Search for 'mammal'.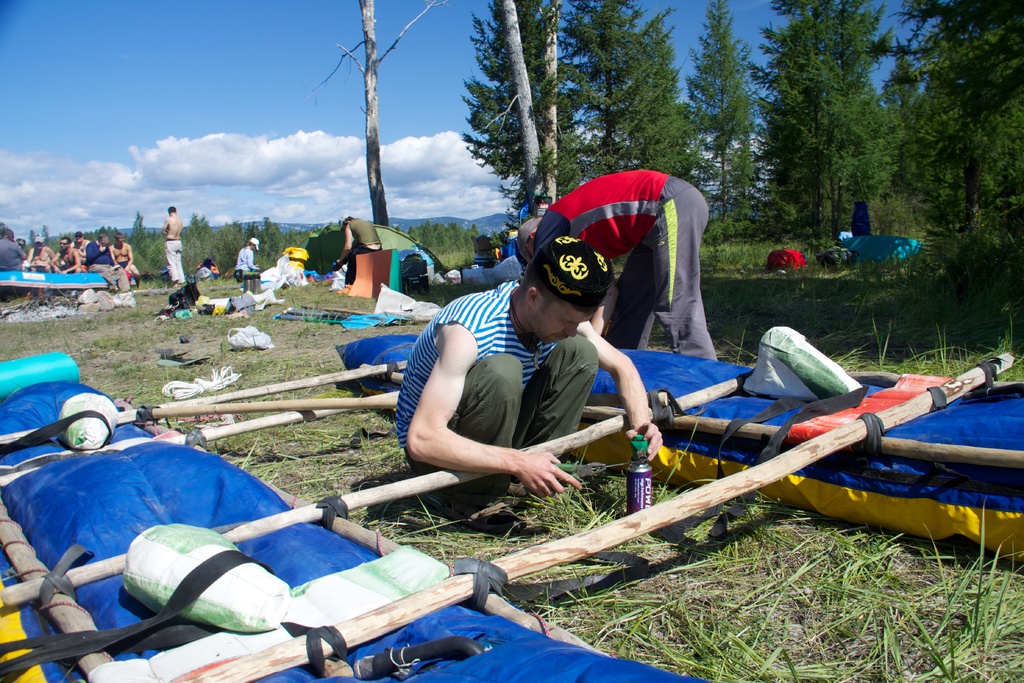
Found at 26:235:54:292.
